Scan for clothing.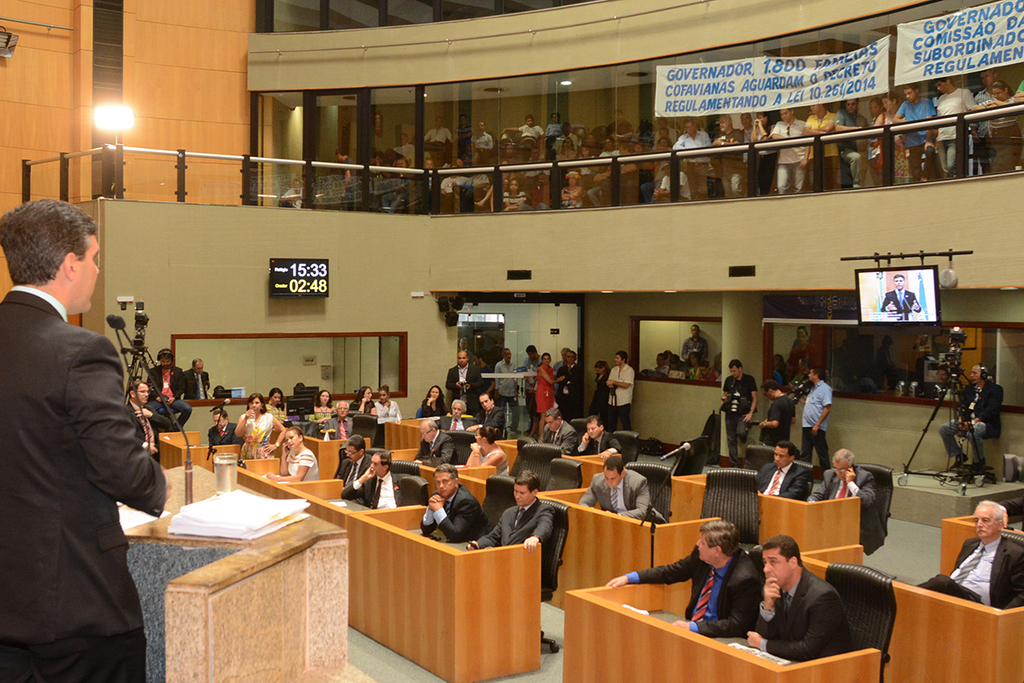
Scan result: 881 109 910 179.
